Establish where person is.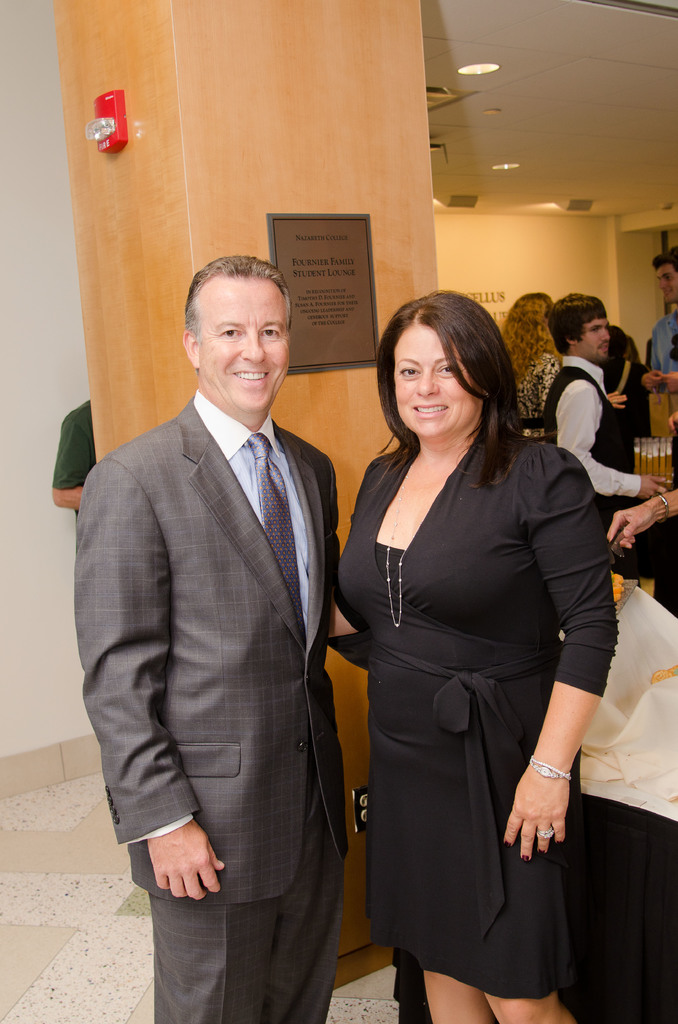
Established at pyautogui.locateOnScreen(606, 486, 677, 556).
